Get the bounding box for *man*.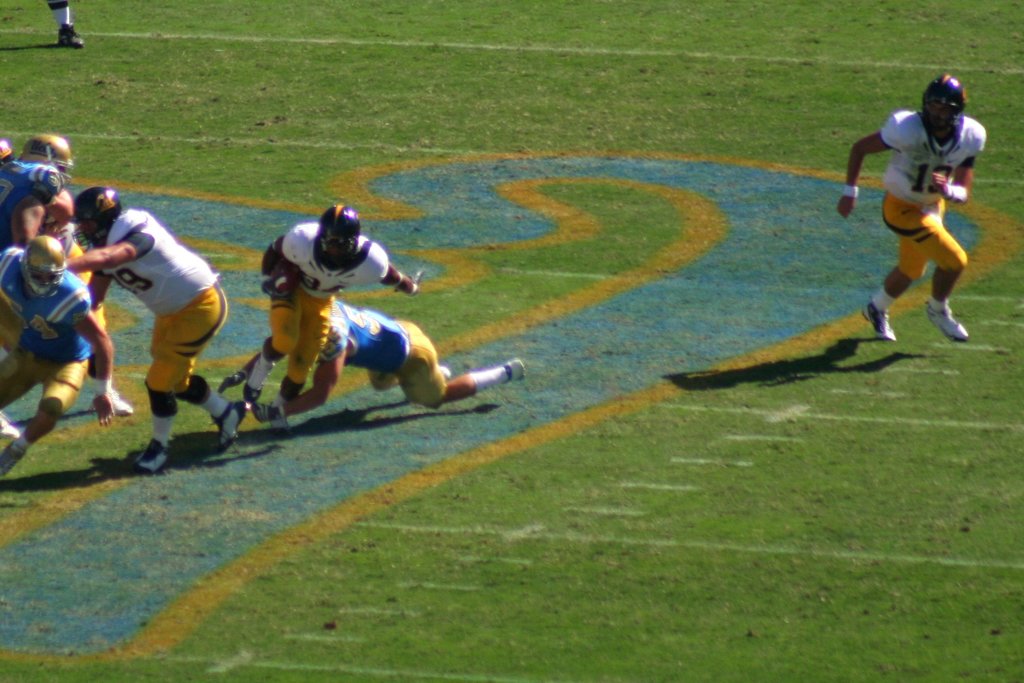
[x1=0, y1=136, x2=73, y2=232].
